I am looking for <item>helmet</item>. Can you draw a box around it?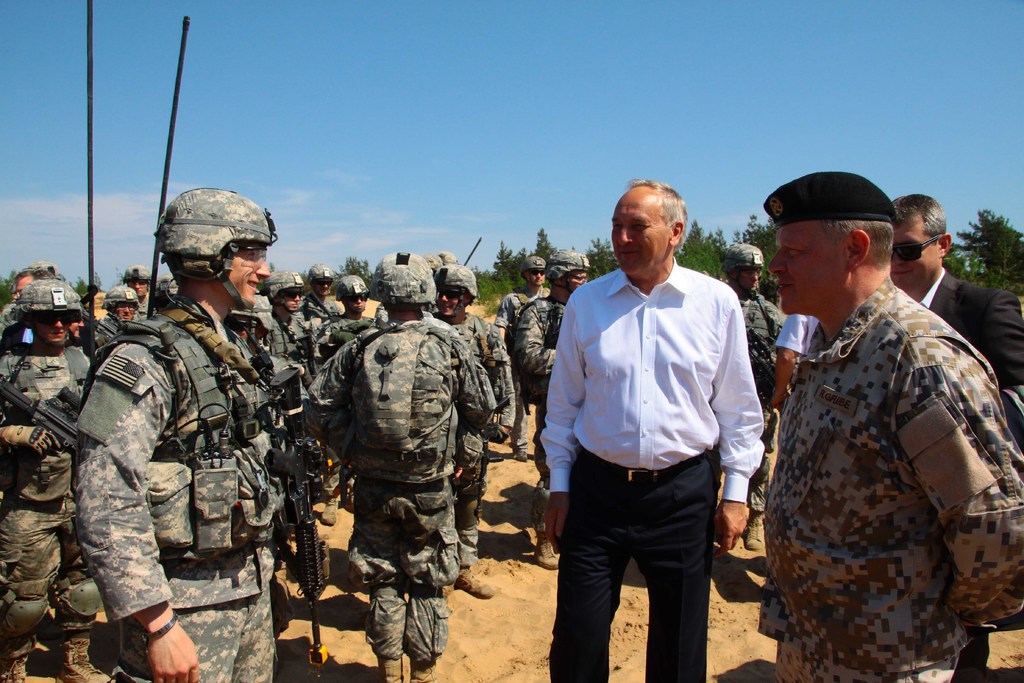
Sure, the bounding box is rect(718, 239, 767, 299).
